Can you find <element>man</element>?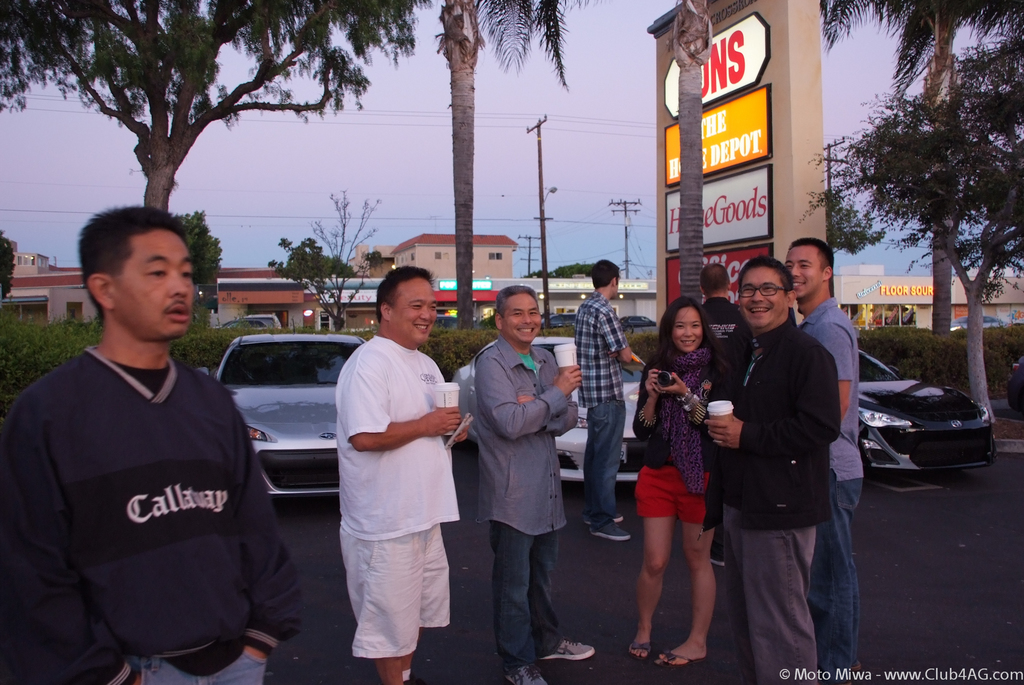
Yes, bounding box: [left=700, top=252, right=844, bottom=684].
